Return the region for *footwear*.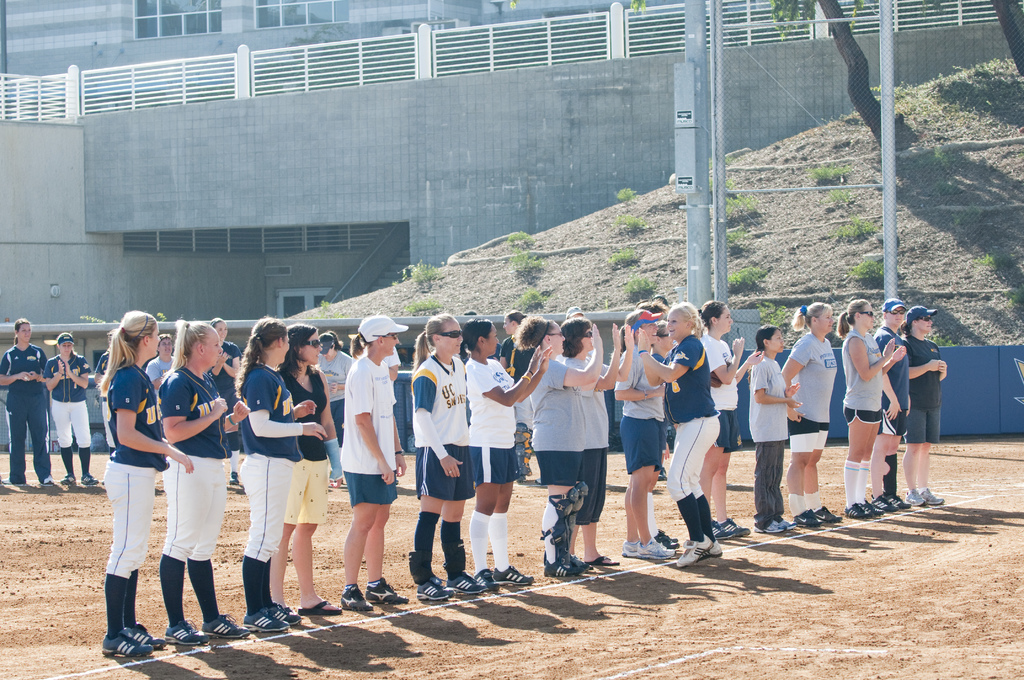
bbox=(655, 467, 669, 482).
